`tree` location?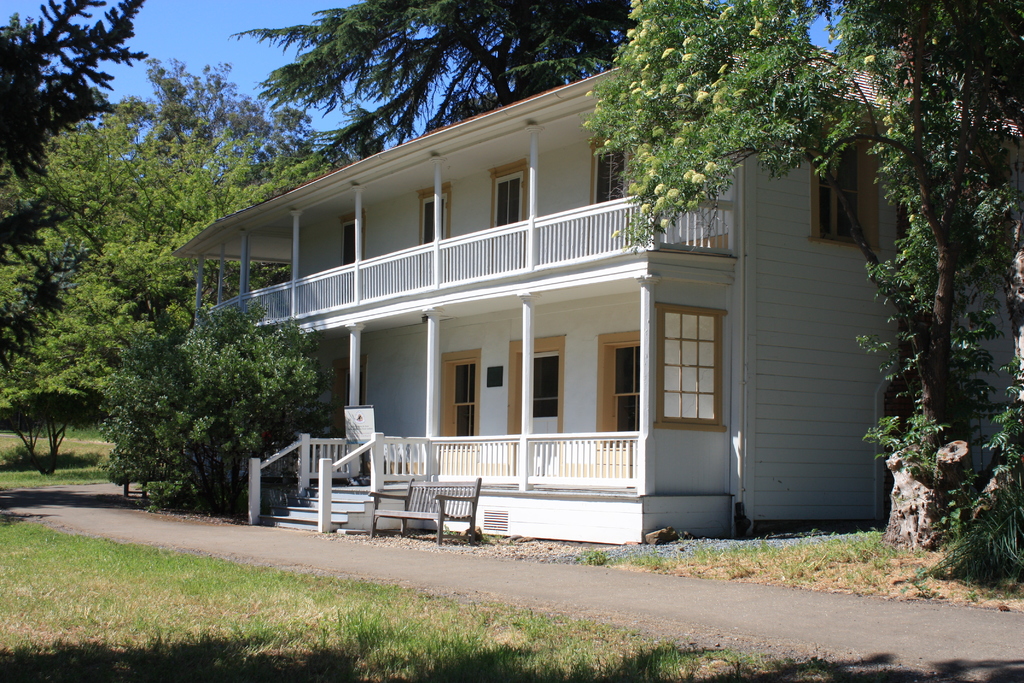
pyautogui.locateOnScreen(98, 301, 334, 514)
